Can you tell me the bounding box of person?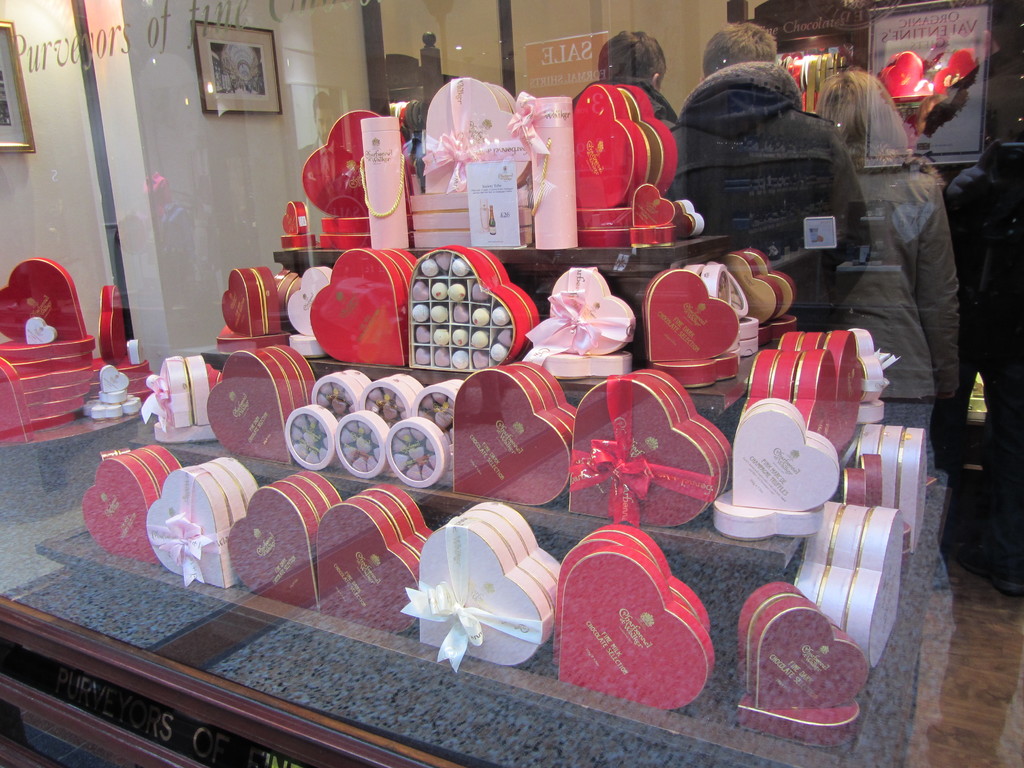
detection(671, 22, 872, 329).
